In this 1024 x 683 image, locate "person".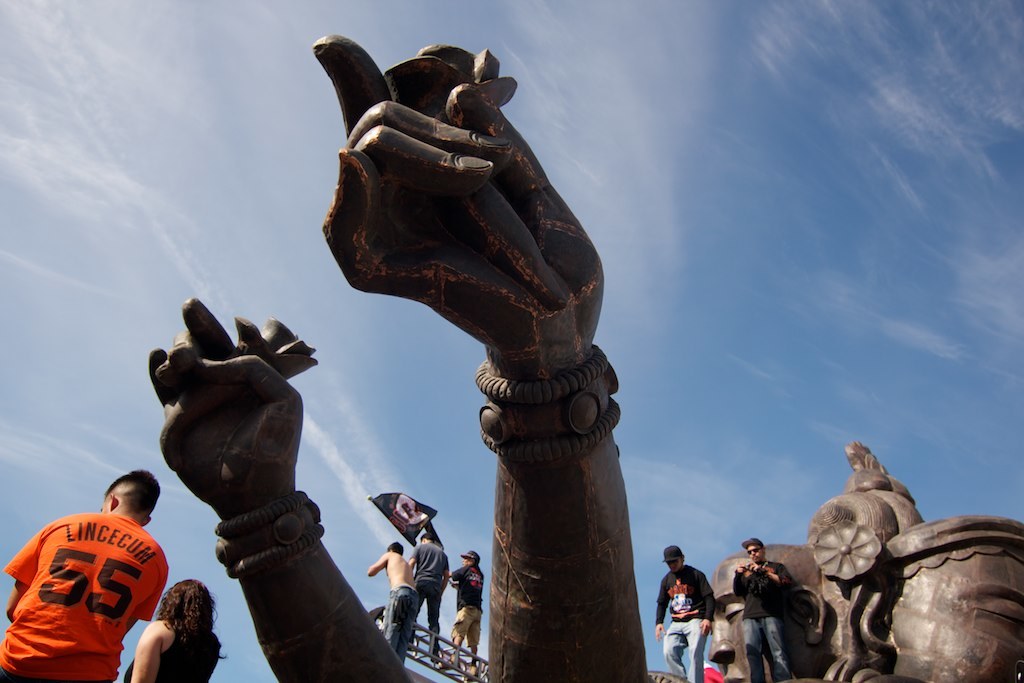
Bounding box: <bbox>123, 581, 224, 682</bbox>.
